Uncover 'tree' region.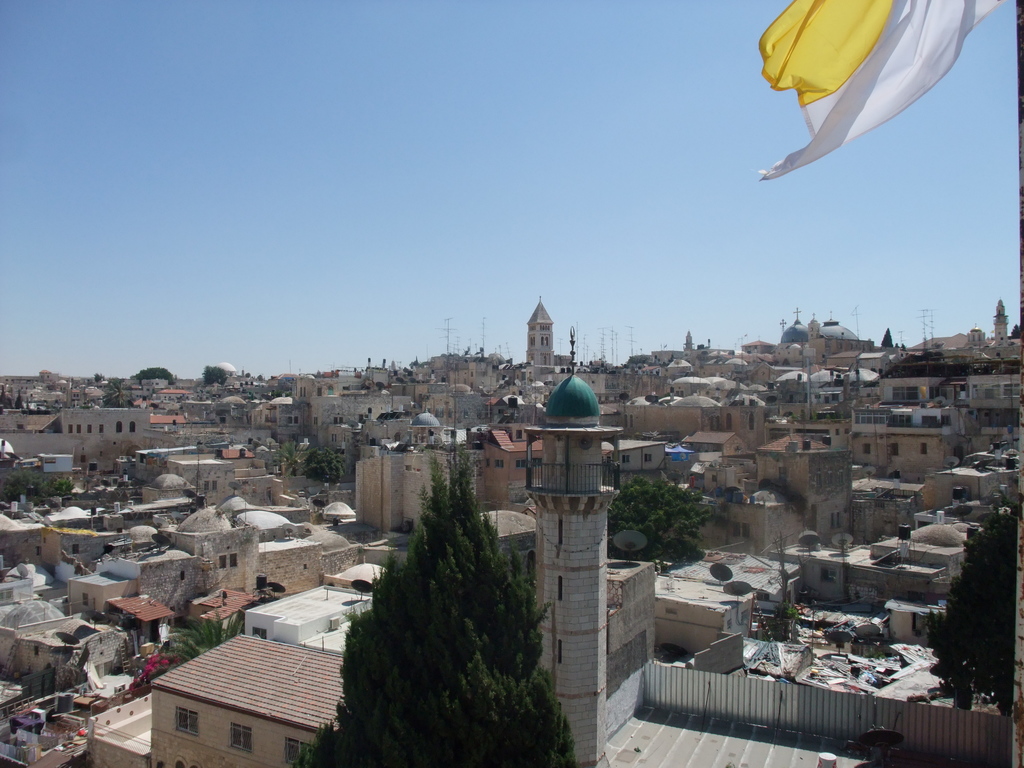
Uncovered: 163 606 243 660.
